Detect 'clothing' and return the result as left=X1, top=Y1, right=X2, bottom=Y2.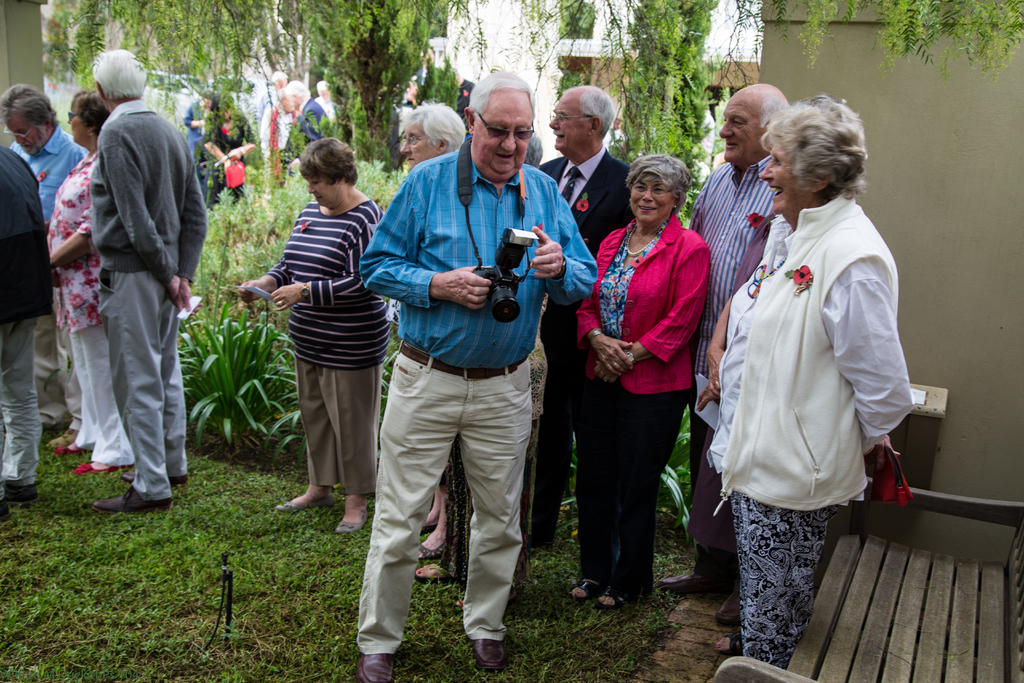
left=47, top=148, right=132, bottom=466.
